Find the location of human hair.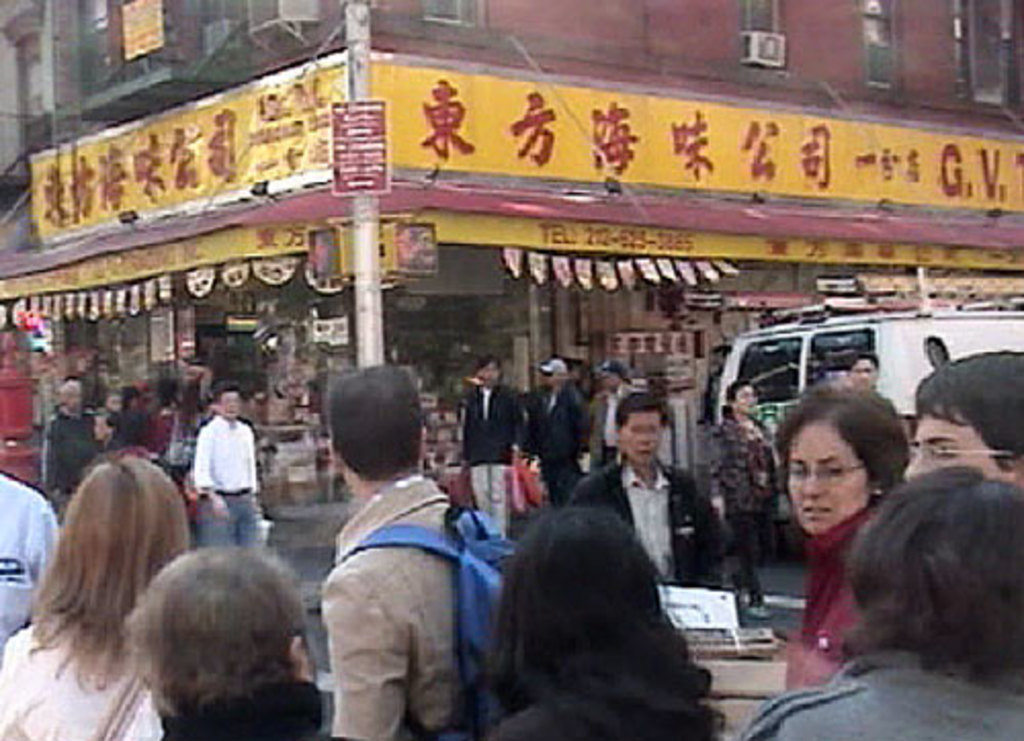
Location: [left=481, top=504, right=719, bottom=739].
